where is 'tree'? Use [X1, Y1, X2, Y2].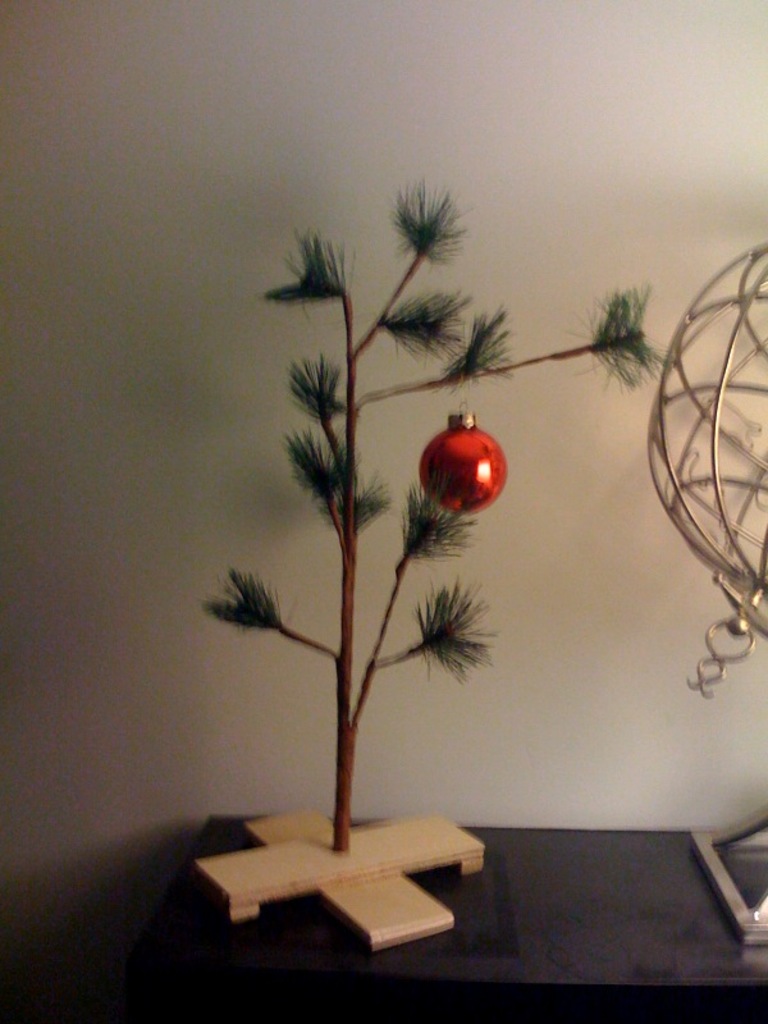
[198, 175, 673, 847].
